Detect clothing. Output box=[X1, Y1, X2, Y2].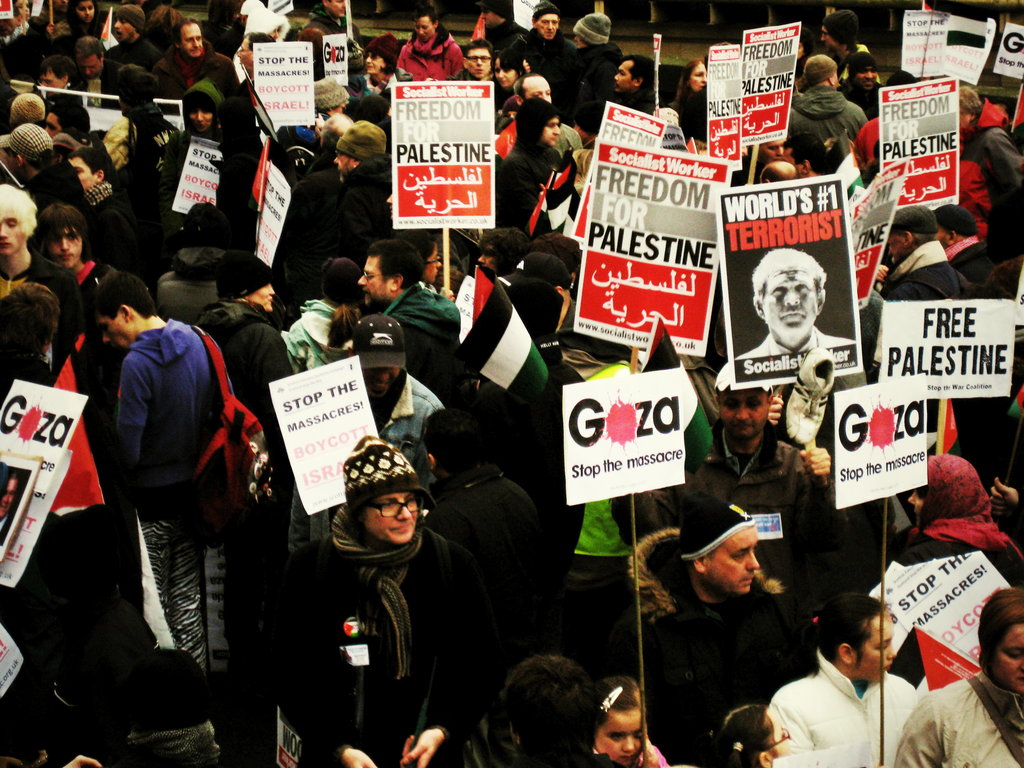
box=[147, 48, 235, 101].
